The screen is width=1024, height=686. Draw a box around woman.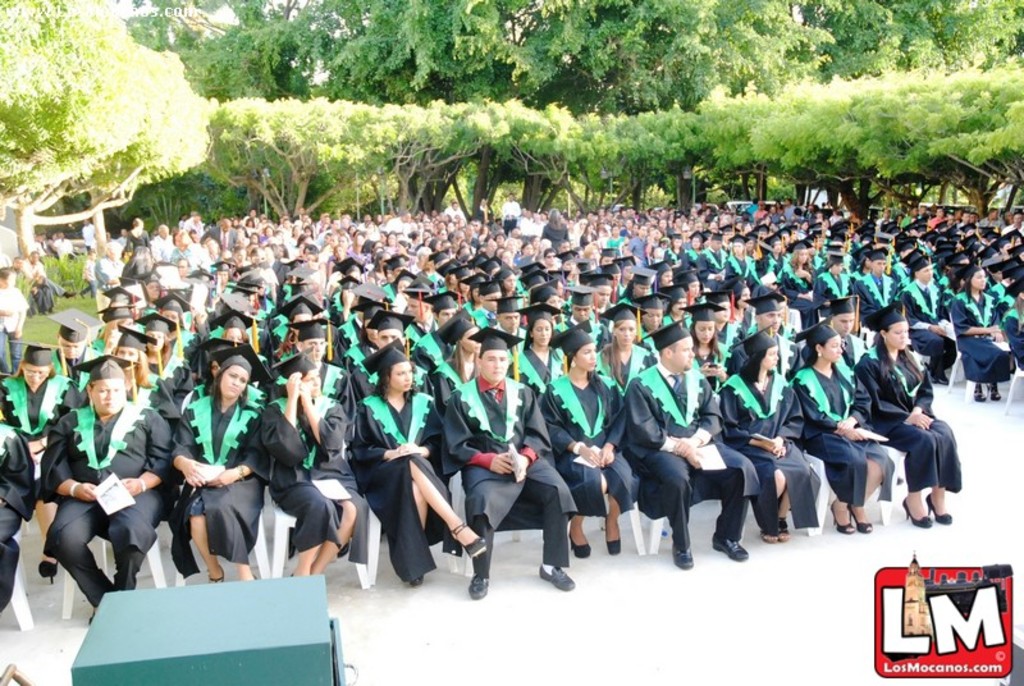
crop(173, 355, 265, 580).
